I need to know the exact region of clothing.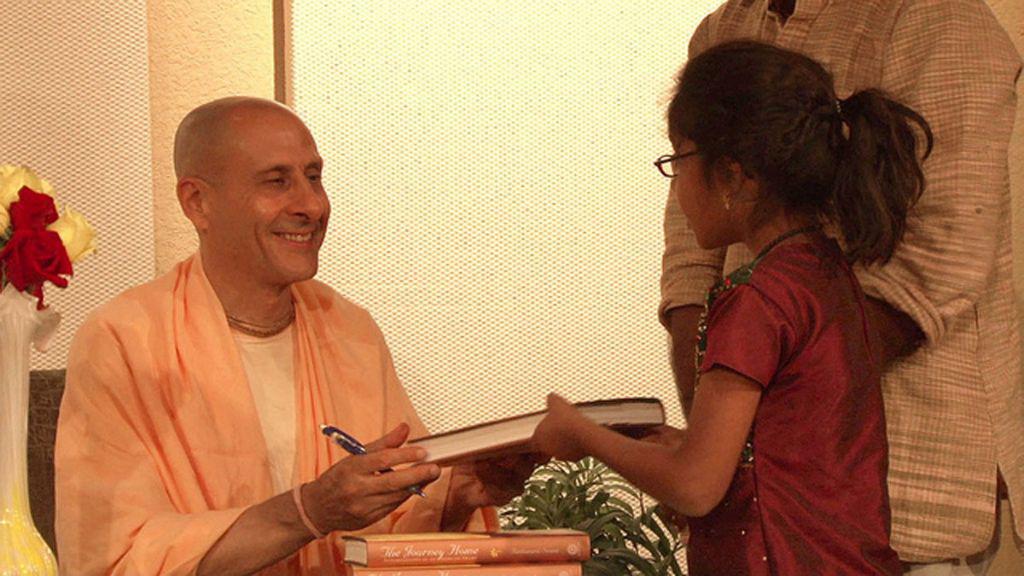
Region: select_region(692, 236, 908, 575).
